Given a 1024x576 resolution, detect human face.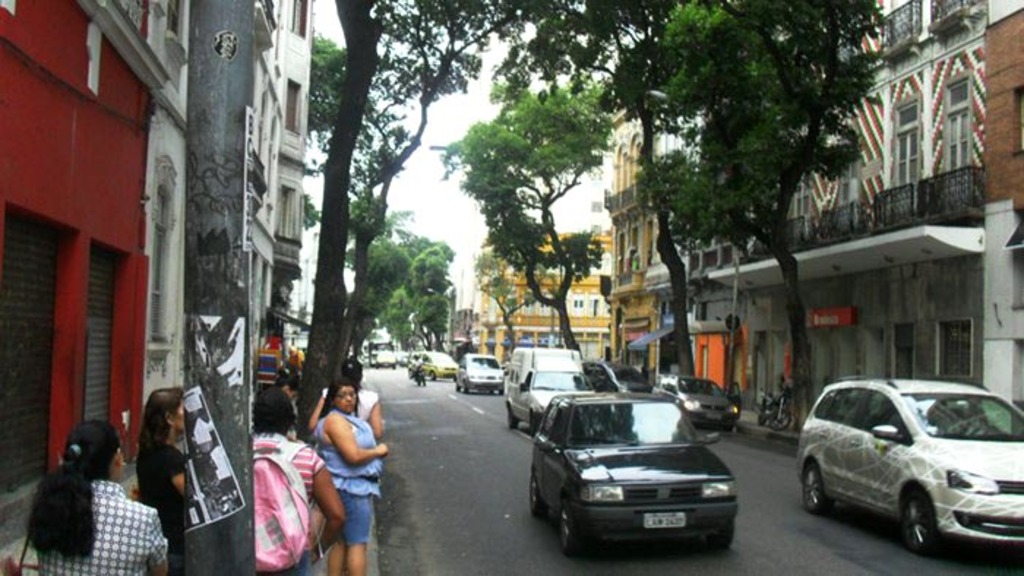
<box>334,389,355,411</box>.
